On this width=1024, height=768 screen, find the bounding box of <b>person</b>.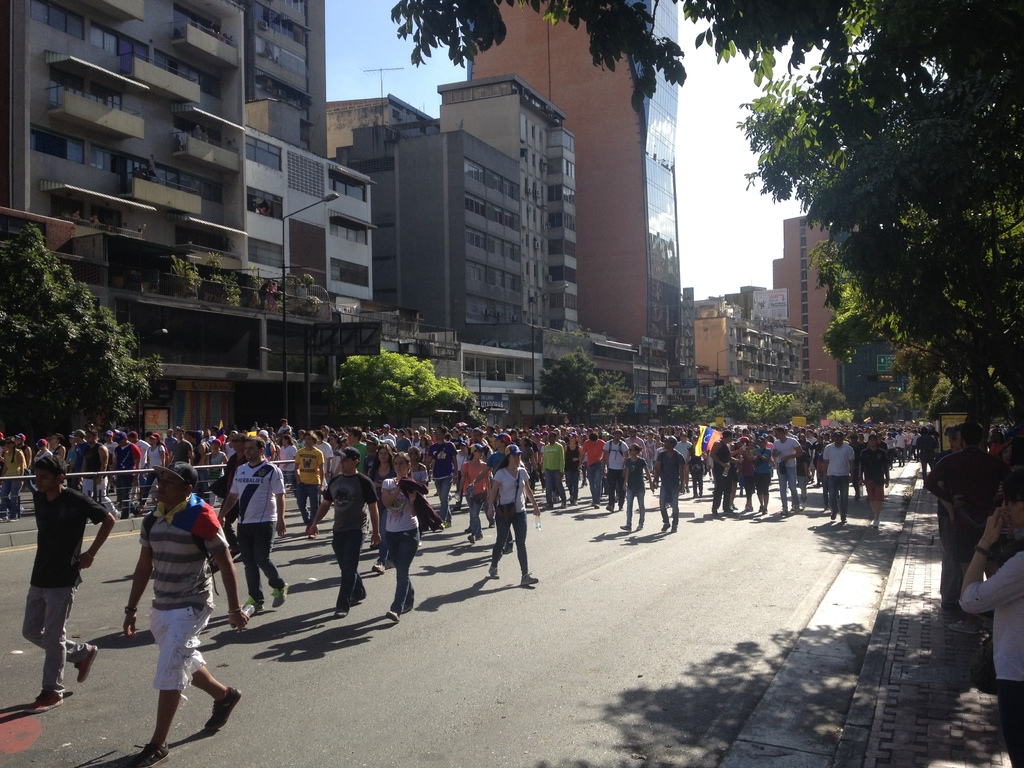
Bounding box: 476, 443, 536, 597.
